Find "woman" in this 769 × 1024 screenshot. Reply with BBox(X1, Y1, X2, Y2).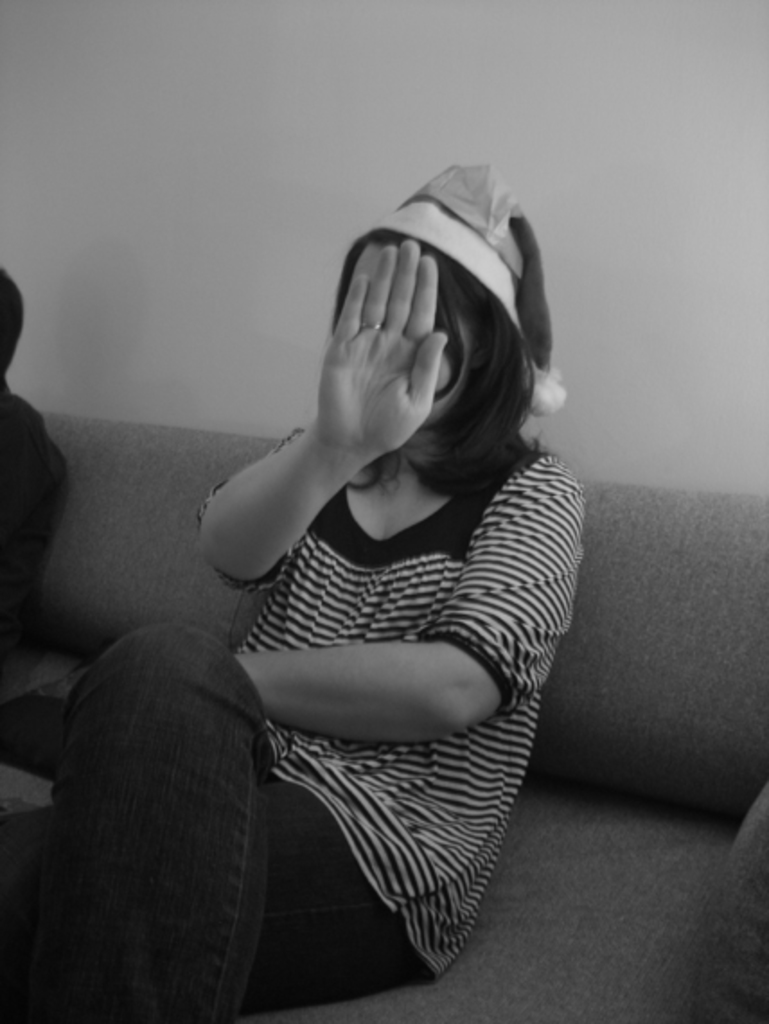
BBox(0, 162, 591, 1022).
